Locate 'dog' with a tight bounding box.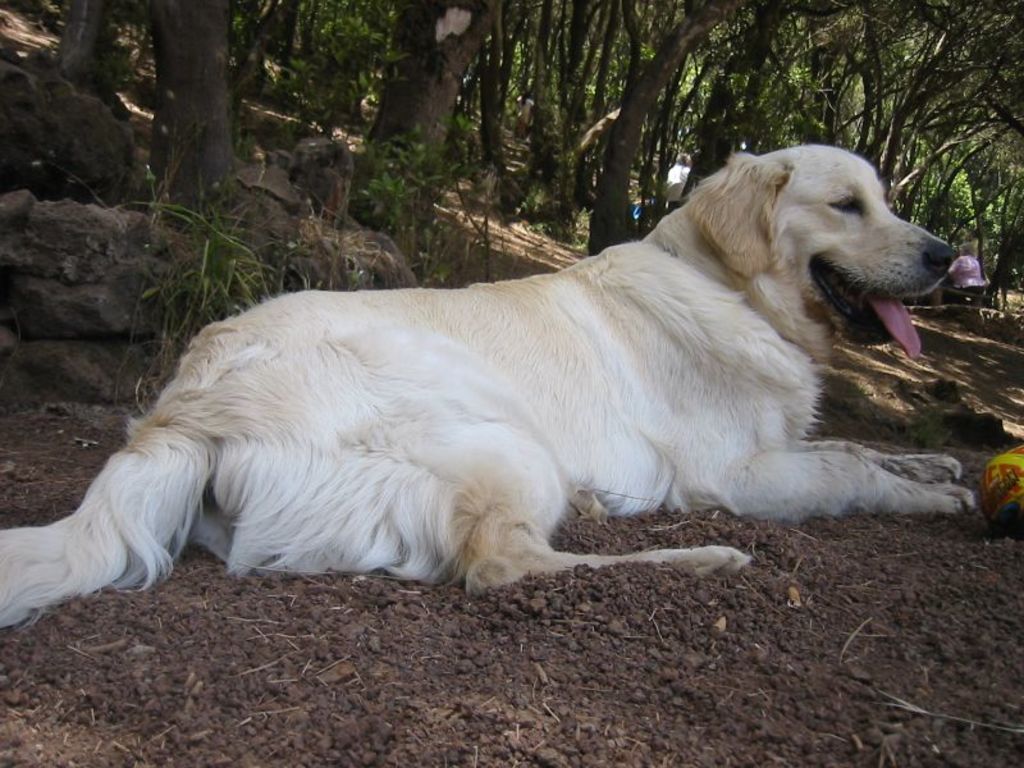
Rect(0, 145, 978, 632).
